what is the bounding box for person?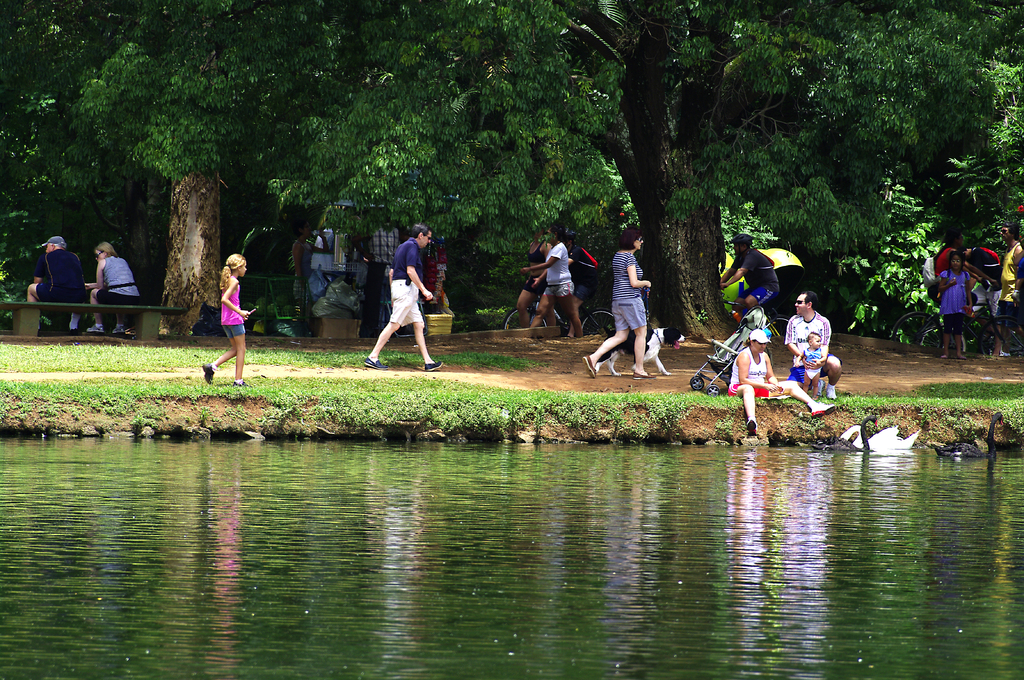
[x1=713, y1=237, x2=781, y2=315].
